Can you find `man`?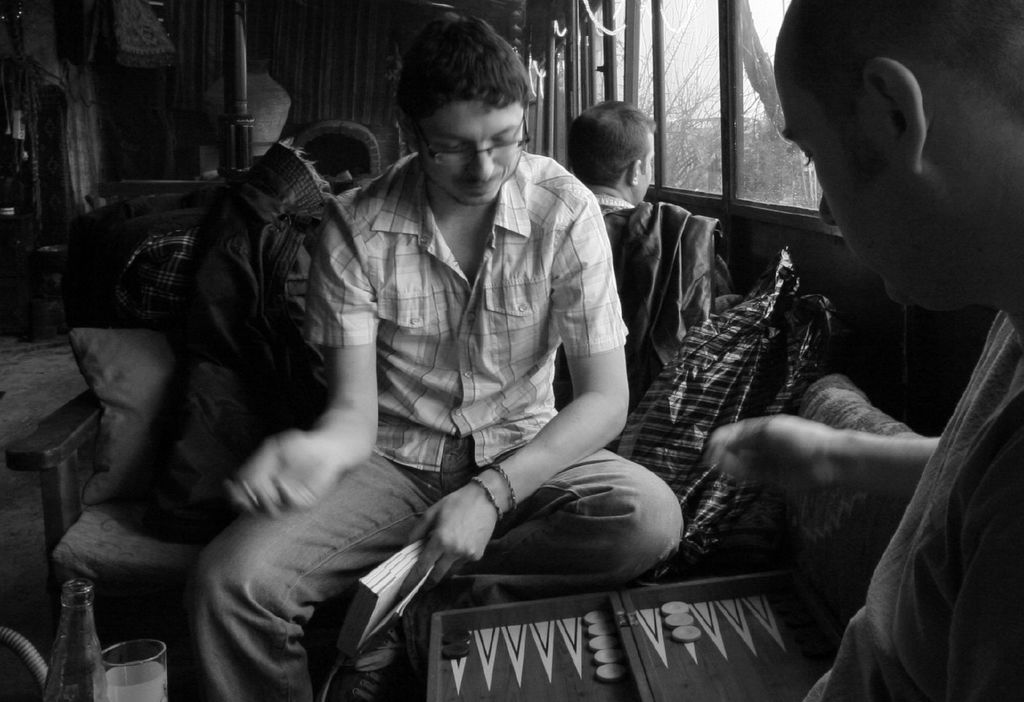
Yes, bounding box: {"x1": 213, "y1": 58, "x2": 676, "y2": 685}.
